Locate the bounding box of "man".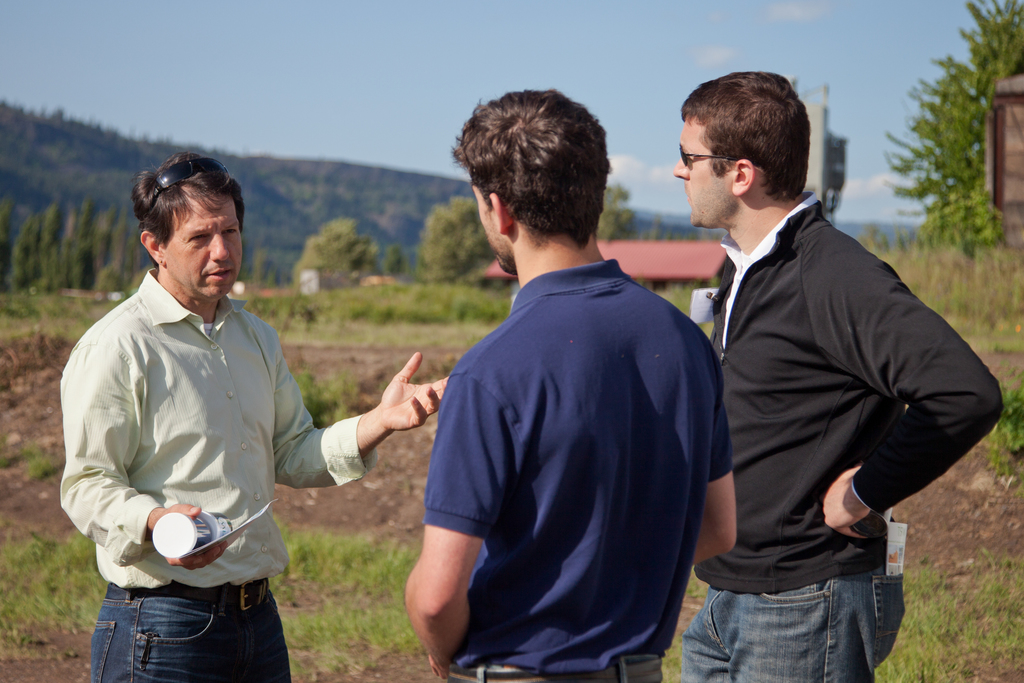
Bounding box: select_region(56, 152, 449, 682).
